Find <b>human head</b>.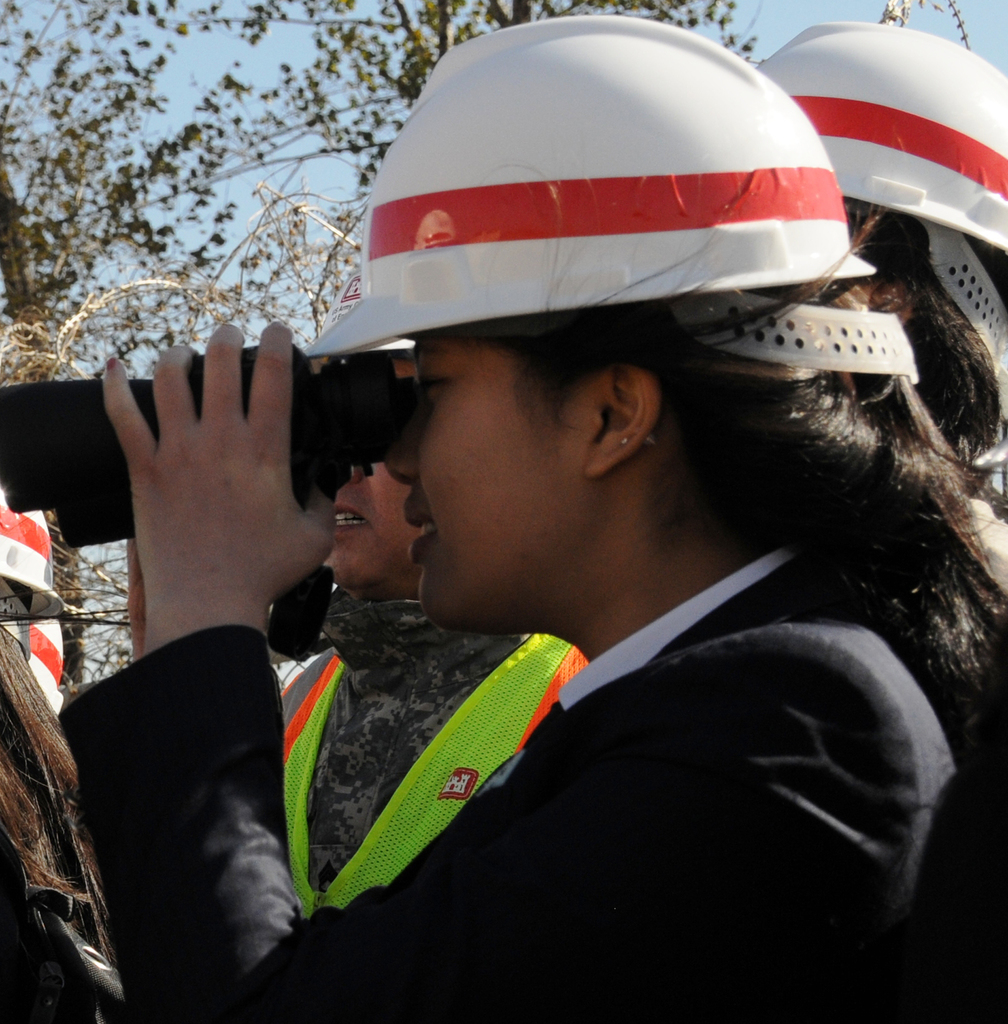
crop(306, 58, 876, 605).
